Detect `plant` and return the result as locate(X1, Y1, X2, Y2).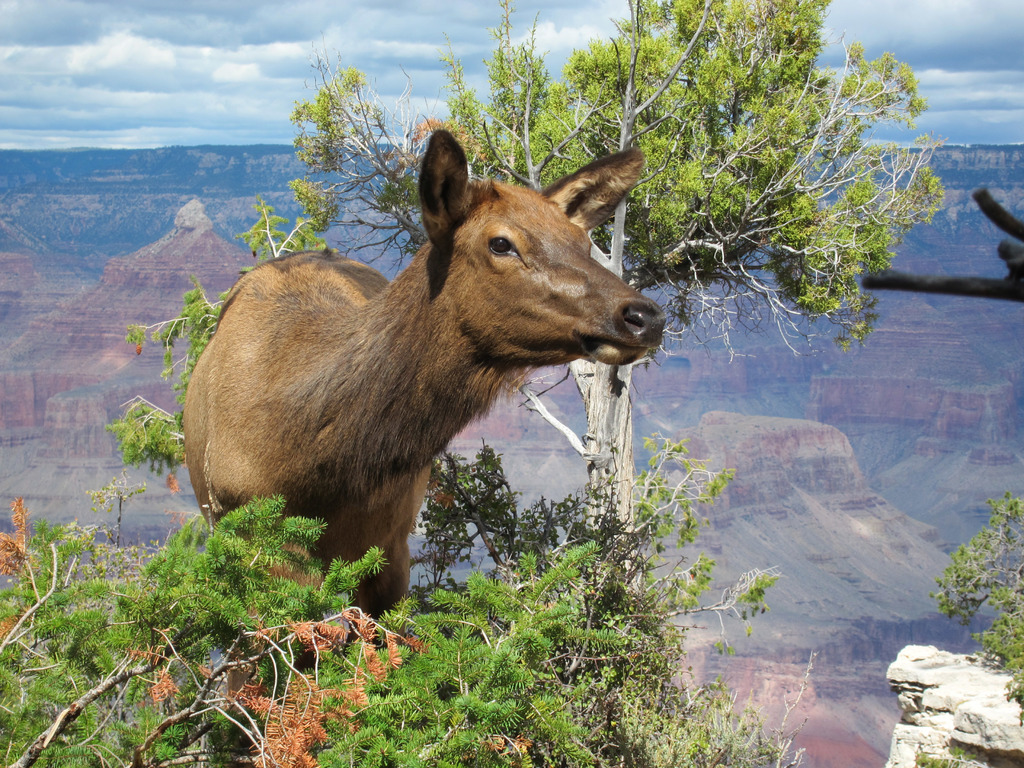
locate(111, 192, 338, 484).
